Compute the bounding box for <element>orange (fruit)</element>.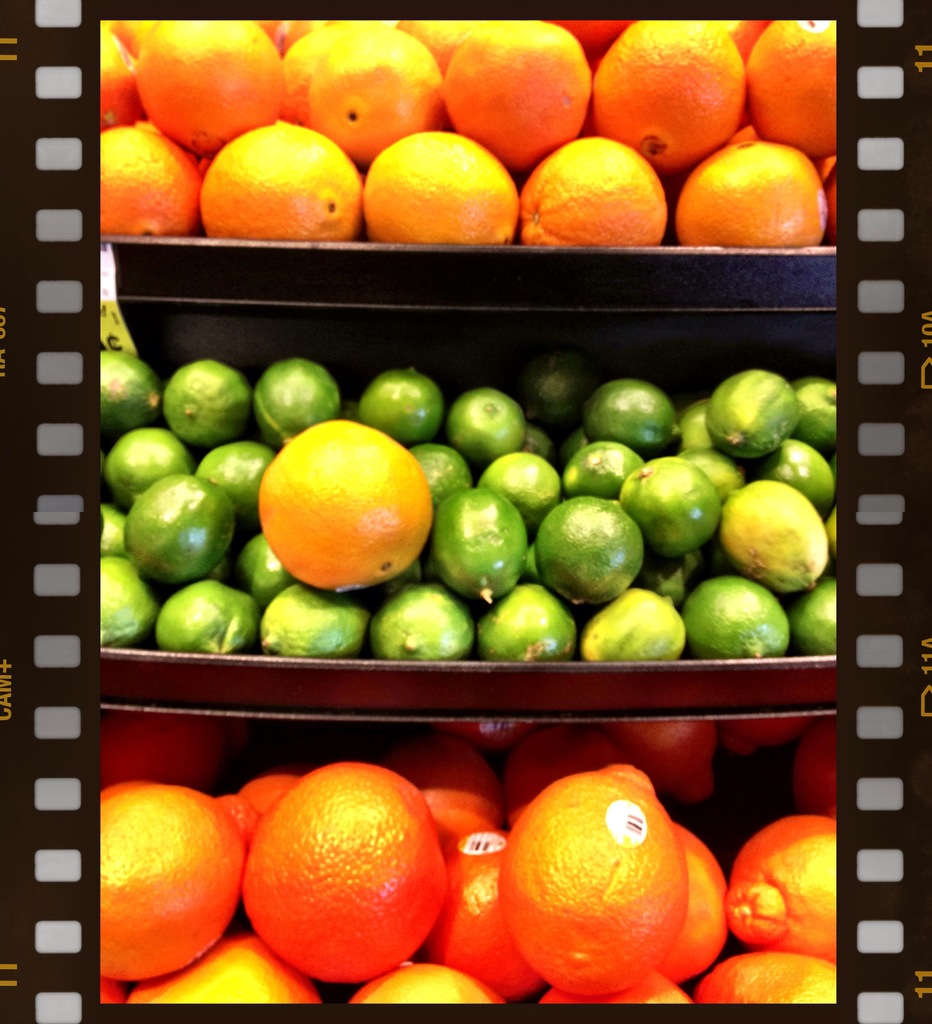
{"left": 678, "top": 136, "right": 817, "bottom": 291}.
